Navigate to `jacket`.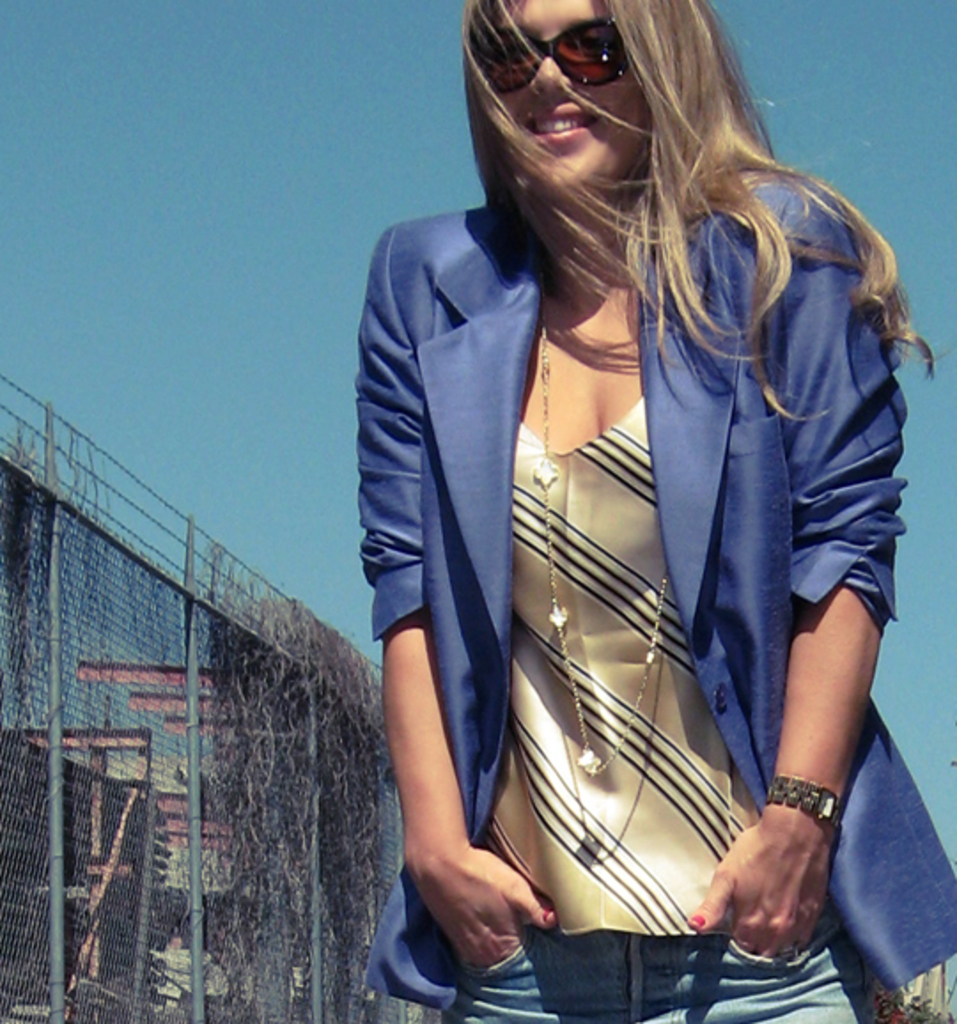
Navigation target: [367,167,955,1012].
